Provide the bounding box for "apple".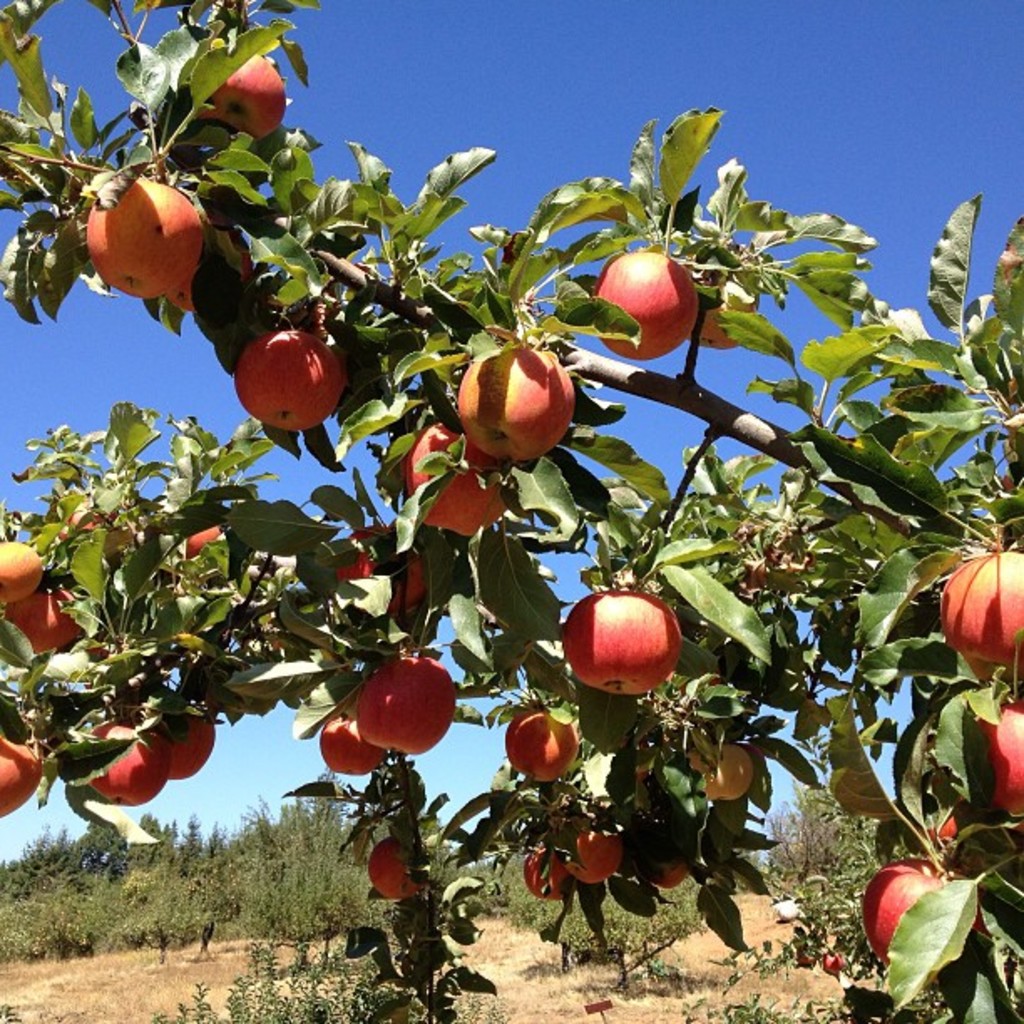
pyautogui.locateOnScreen(934, 550, 1022, 664).
